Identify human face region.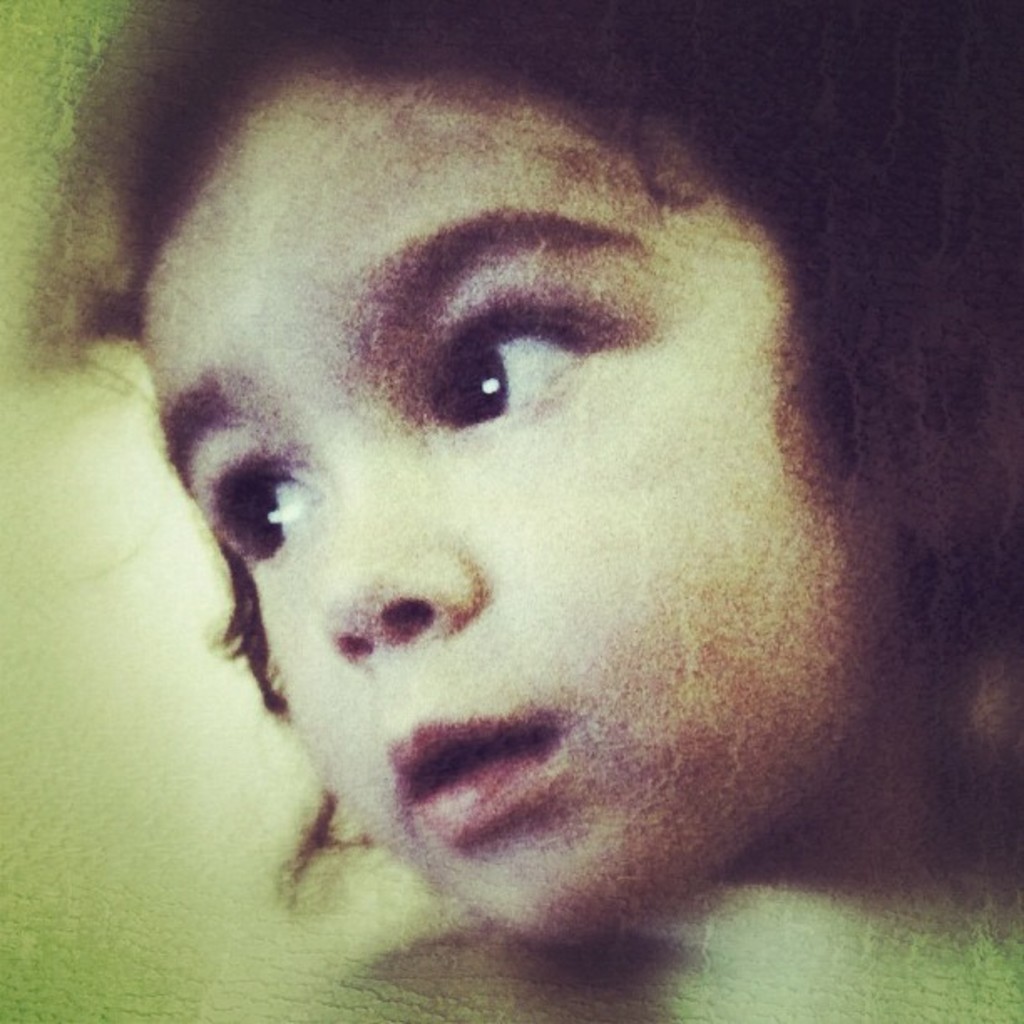
Region: [136, 67, 873, 957].
